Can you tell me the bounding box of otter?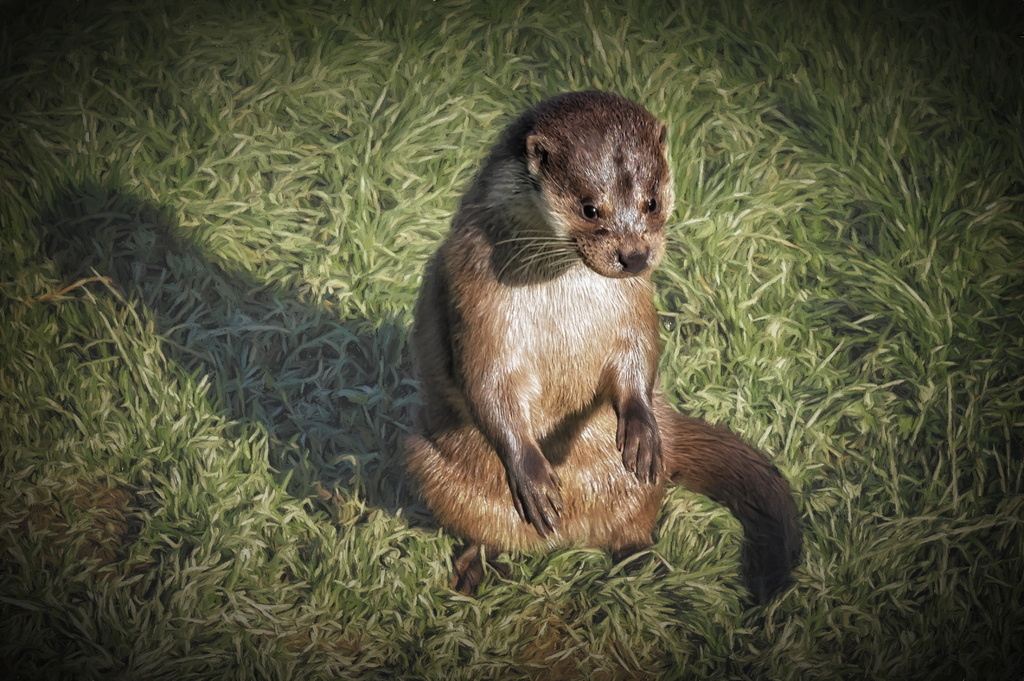
396 88 803 617.
